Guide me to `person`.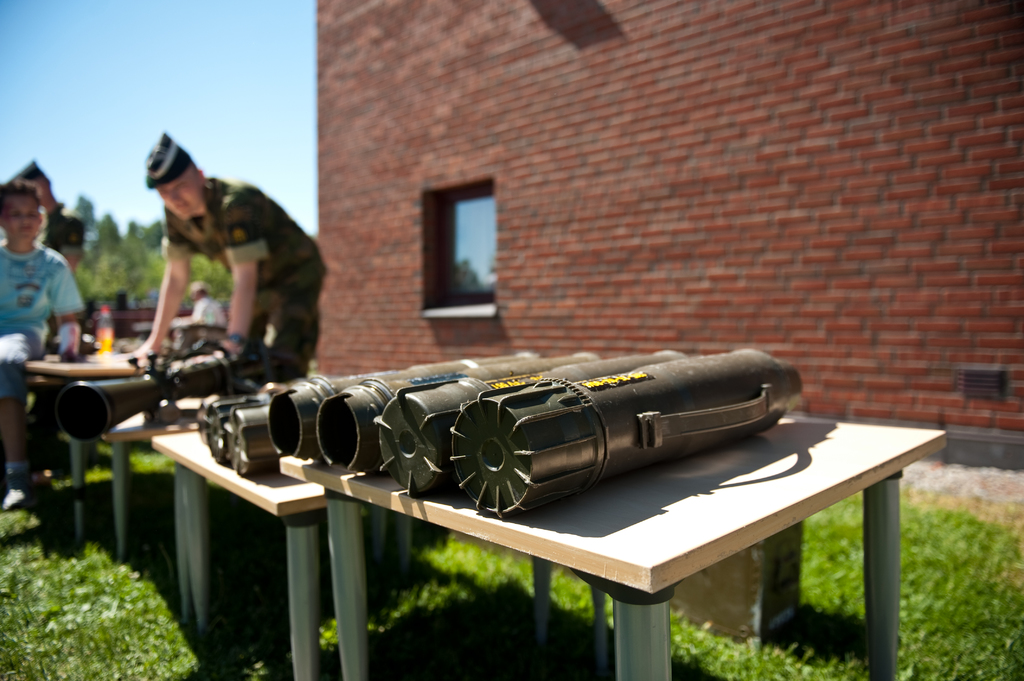
Guidance: [left=120, top=140, right=323, bottom=382].
